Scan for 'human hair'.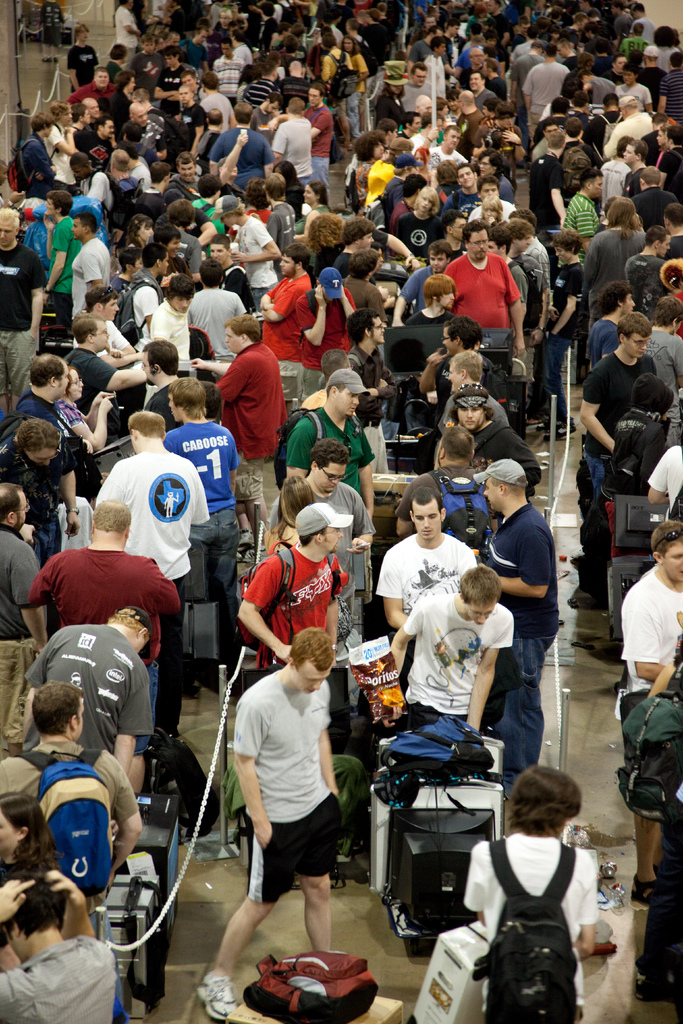
Scan result: detection(508, 764, 583, 832).
